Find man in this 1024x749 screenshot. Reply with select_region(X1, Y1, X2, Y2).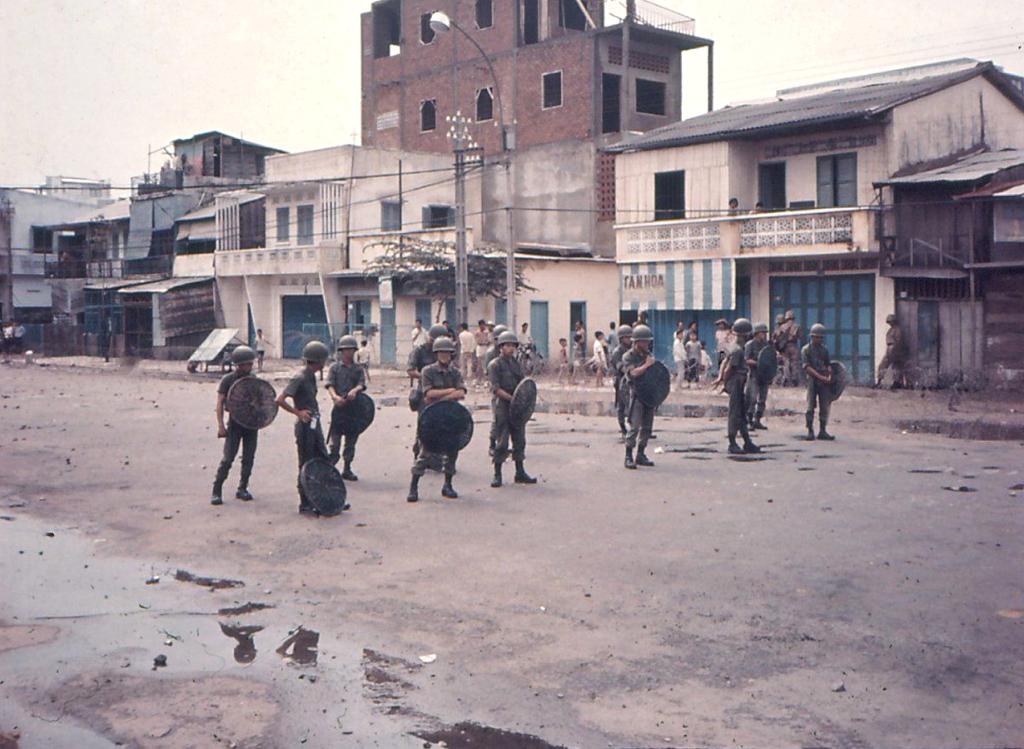
select_region(870, 311, 911, 392).
